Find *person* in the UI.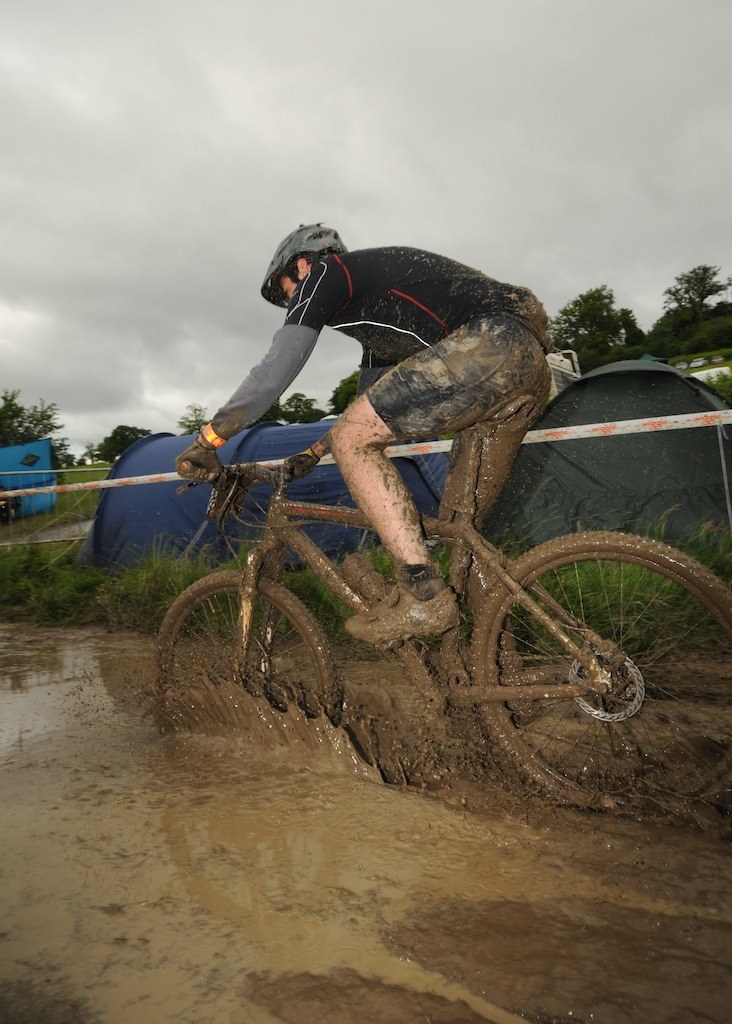
UI element at bbox=(177, 223, 555, 721).
